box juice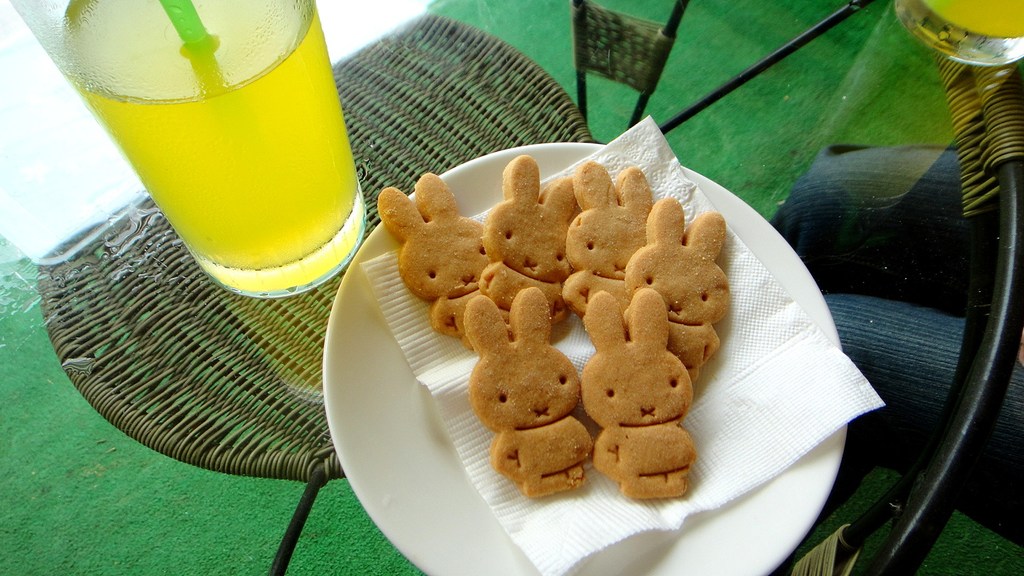
76/12/381/286
